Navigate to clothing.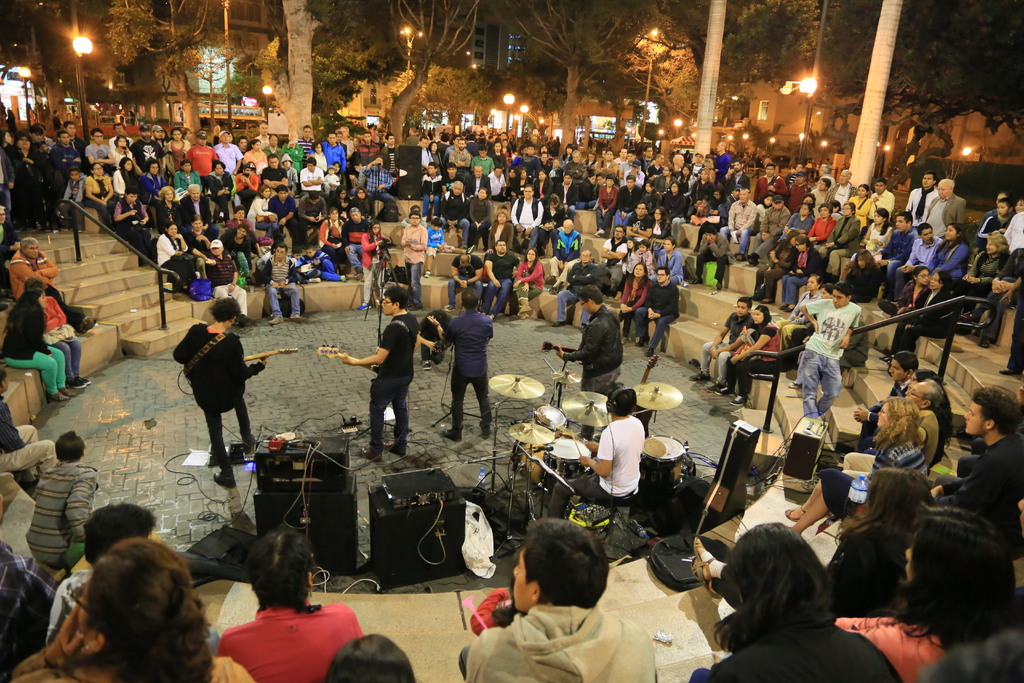
Navigation target: region(1003, 245, 1023, 372).
